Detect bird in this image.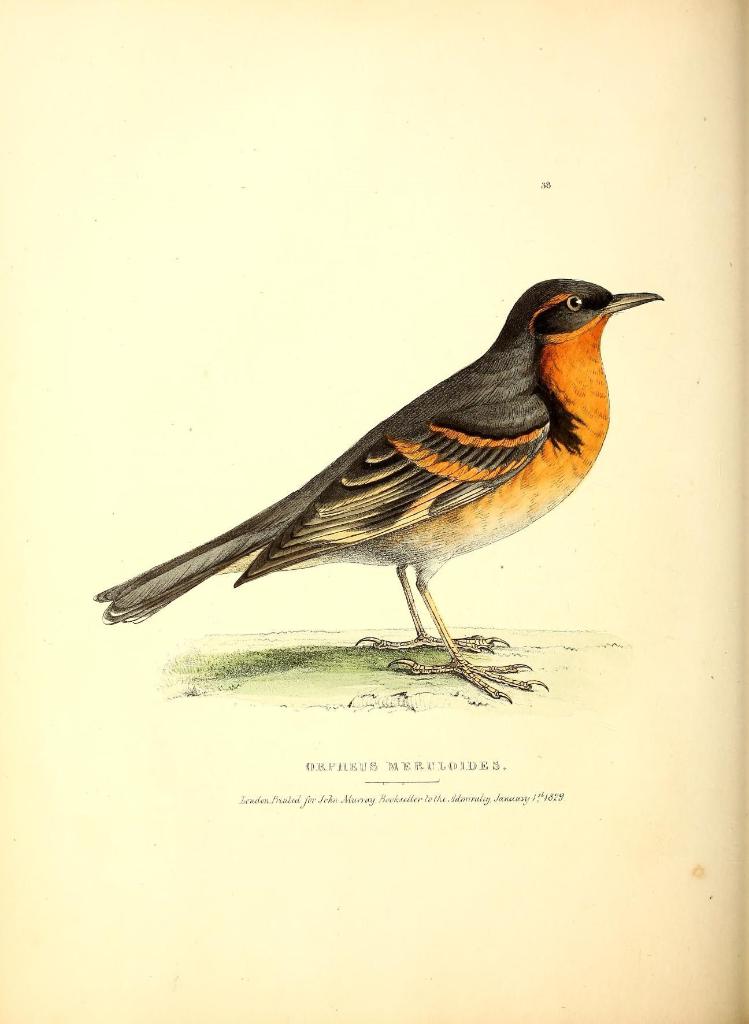
Detection: box(95, 275, 664, 707).
